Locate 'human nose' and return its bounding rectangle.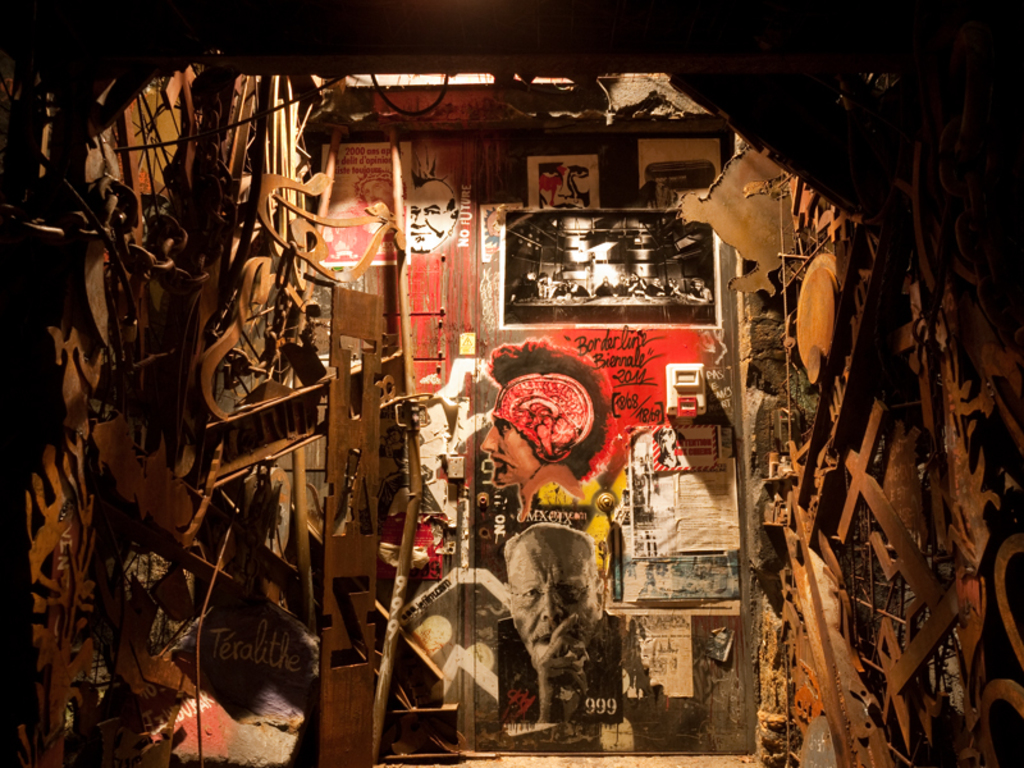
x1=557, y1=172, x2=570, y2=196.
